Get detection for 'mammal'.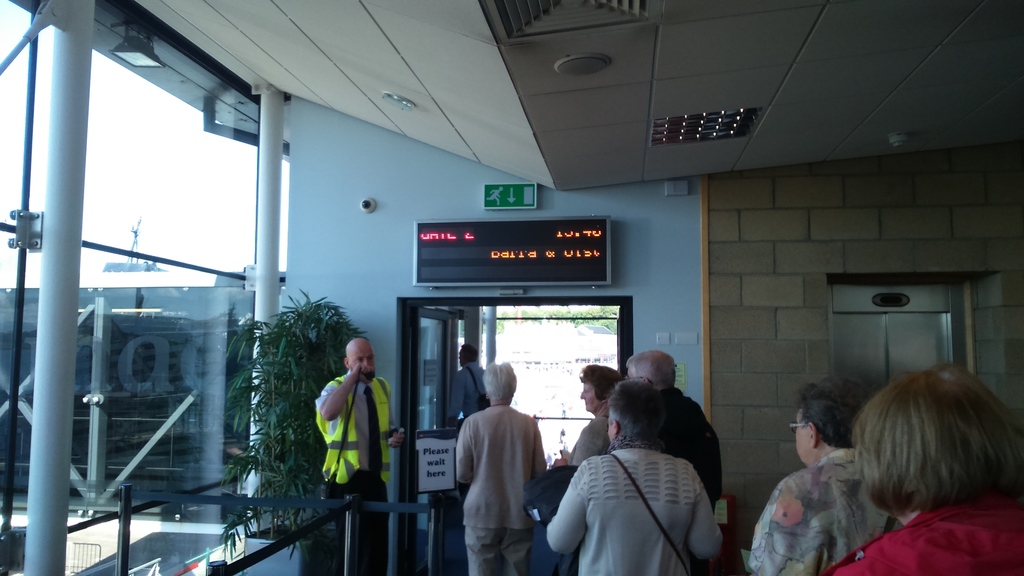
Detection: (x1=628, y1=354, x2=733, y2=513).
